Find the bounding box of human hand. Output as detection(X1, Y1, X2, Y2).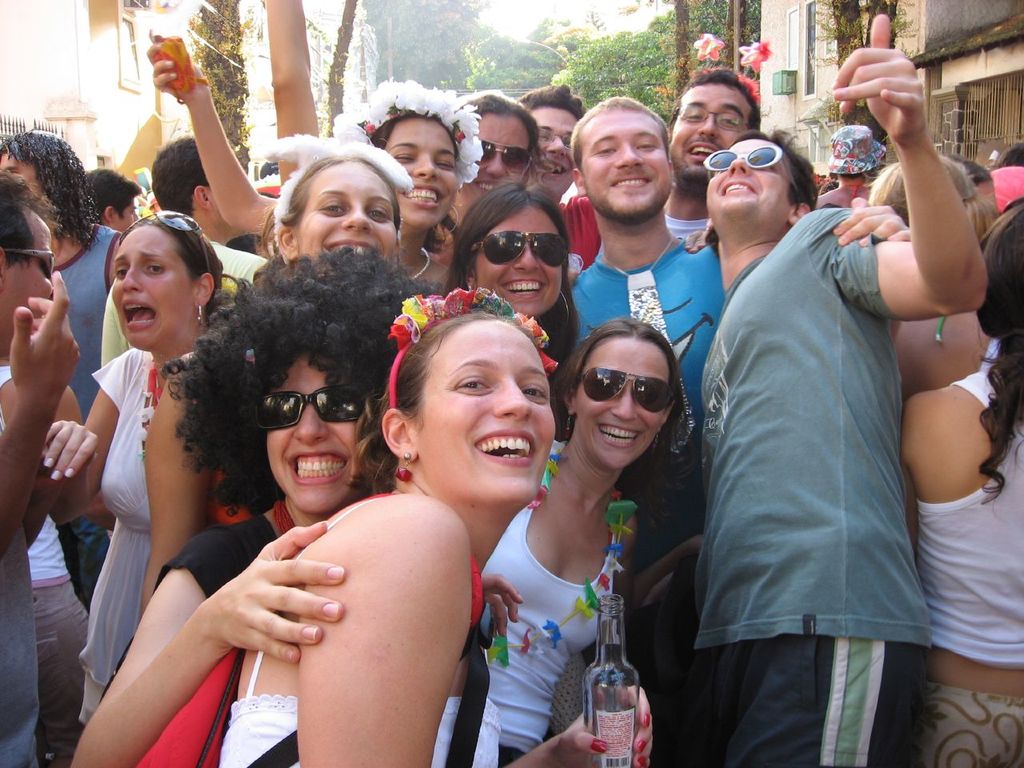
detection(199, 518, 345, 665).
